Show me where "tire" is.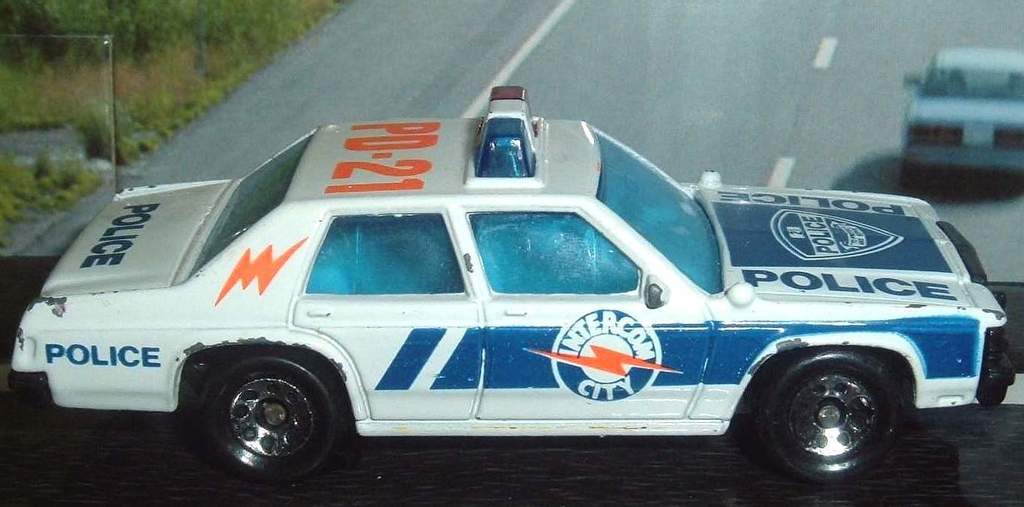
"tire" is at box(194, 348, 348, 490).
